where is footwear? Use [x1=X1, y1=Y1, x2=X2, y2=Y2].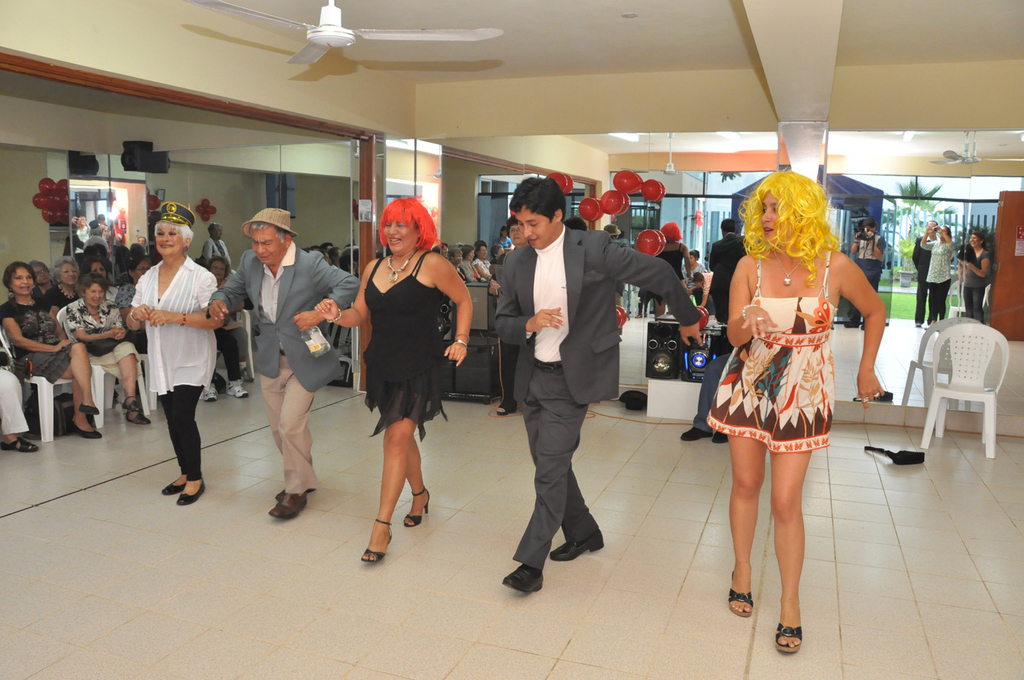
[x1=504, y1=563, x2=544, y2=591].
